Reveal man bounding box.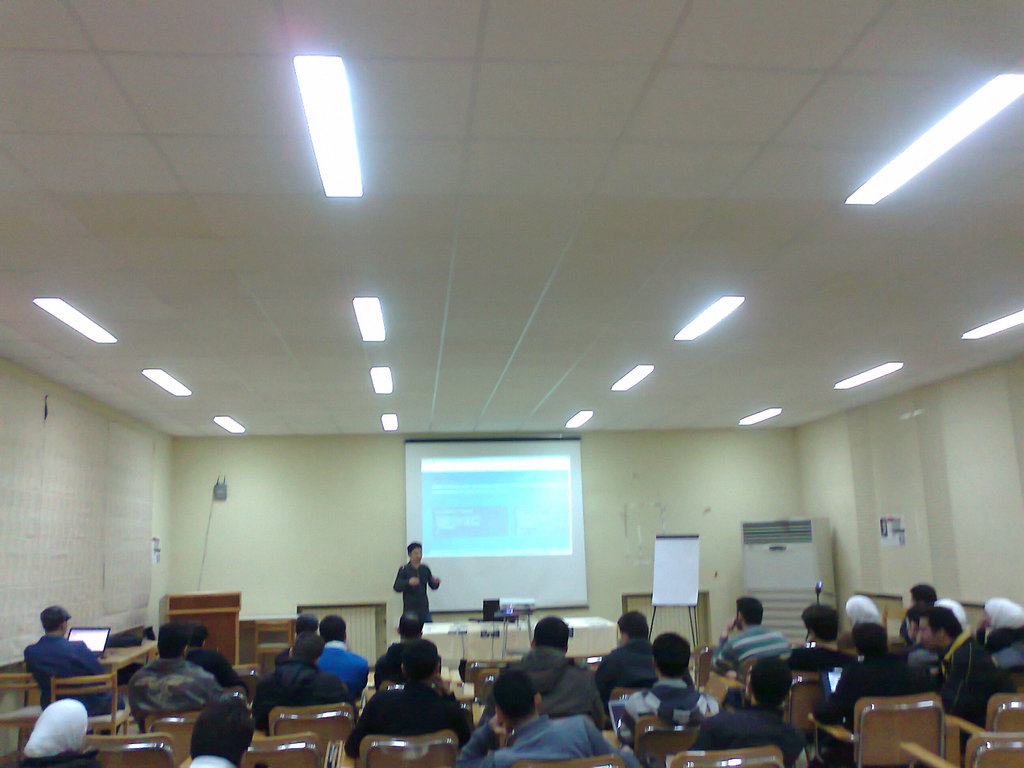
Revealed: [188,621,250,698].
